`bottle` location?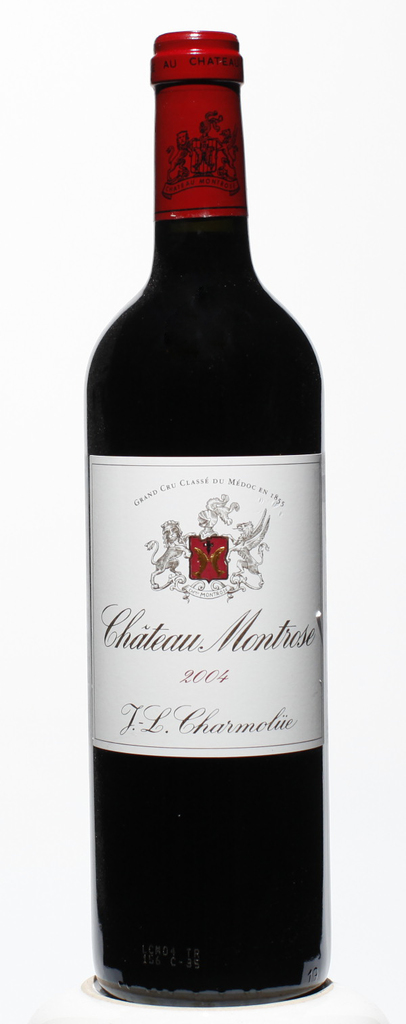
x1=96, y1=29, x2=332, y2=1010
